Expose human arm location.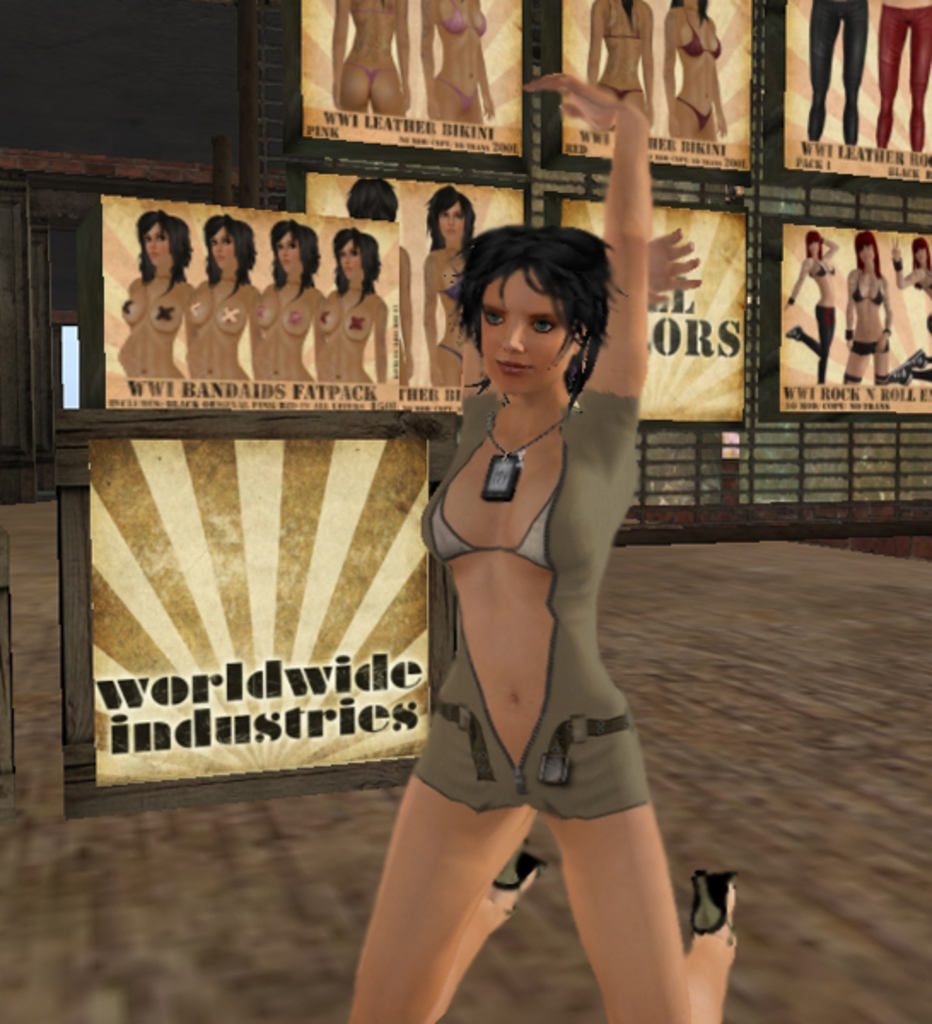
Exposed at pyautogui.locateOnScreen(329, 0, 353, 106).
